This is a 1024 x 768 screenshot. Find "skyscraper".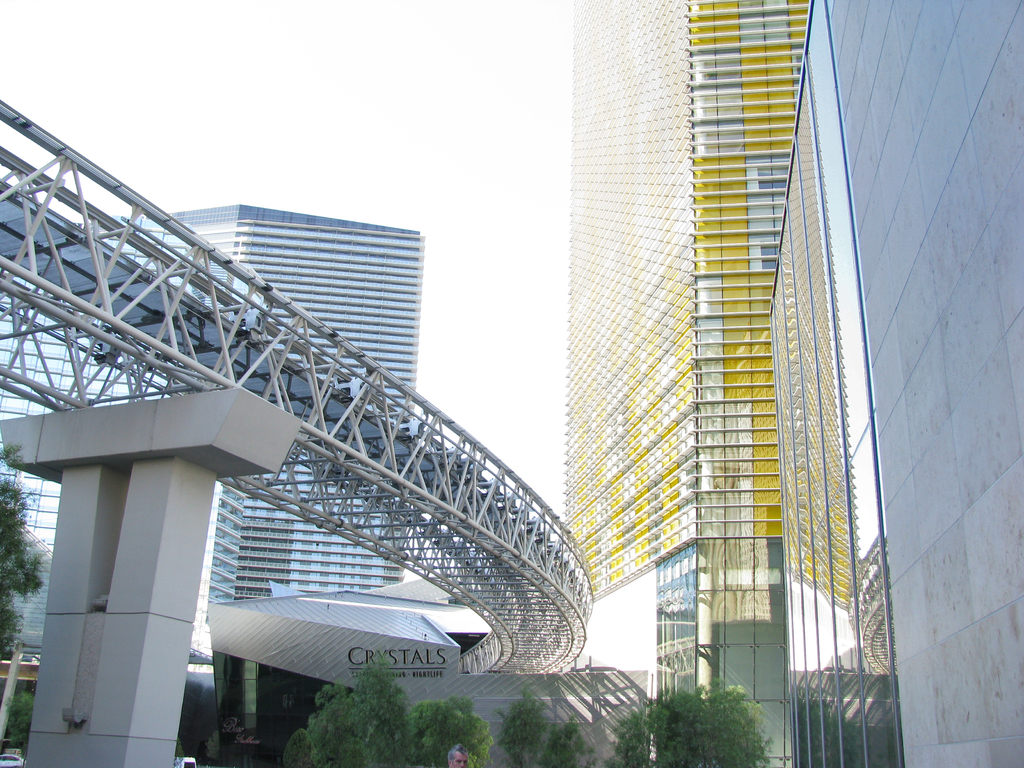
Bounding box: rect(763, 0, 1023, 767).
